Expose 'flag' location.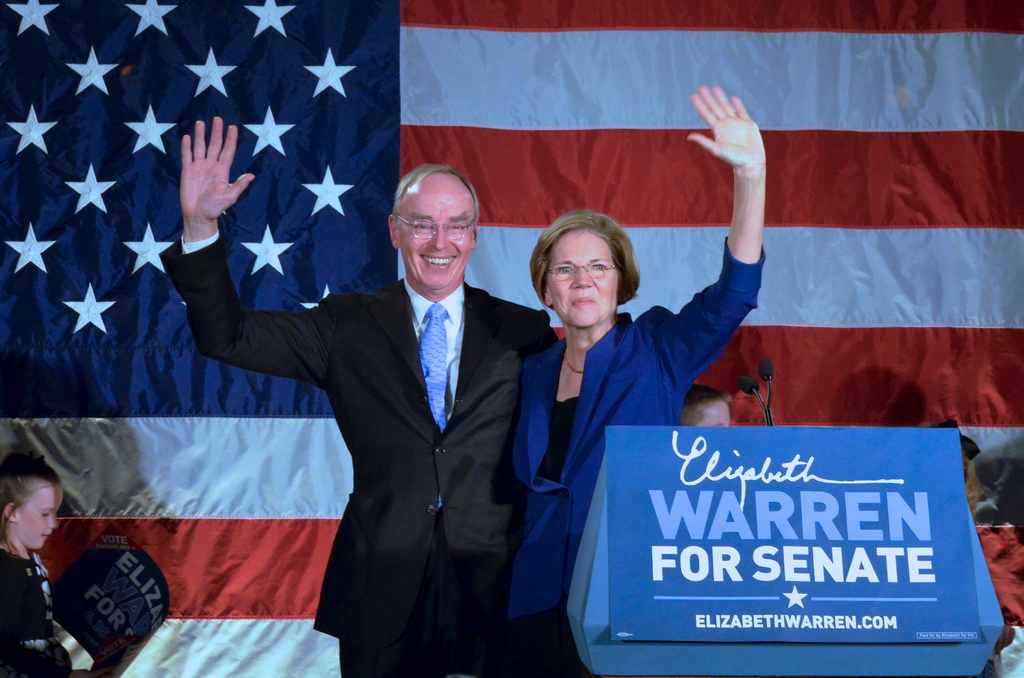
Exposed at <region>0, 0, 1023, 677</region>.
